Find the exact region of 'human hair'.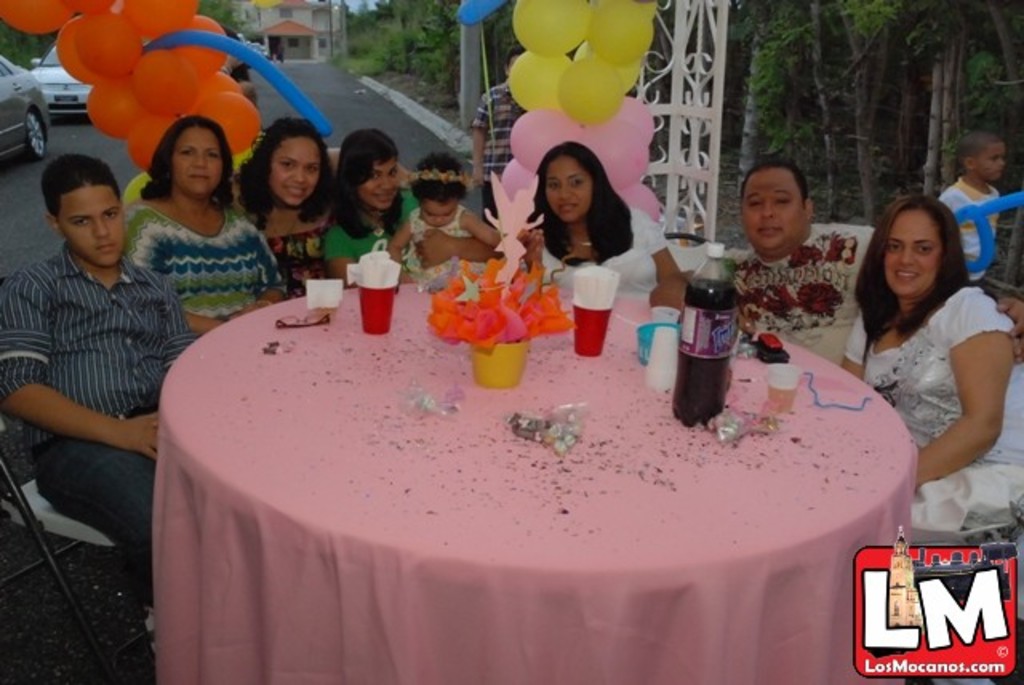
Exact region: bbox(744, 152, 810, 218).
